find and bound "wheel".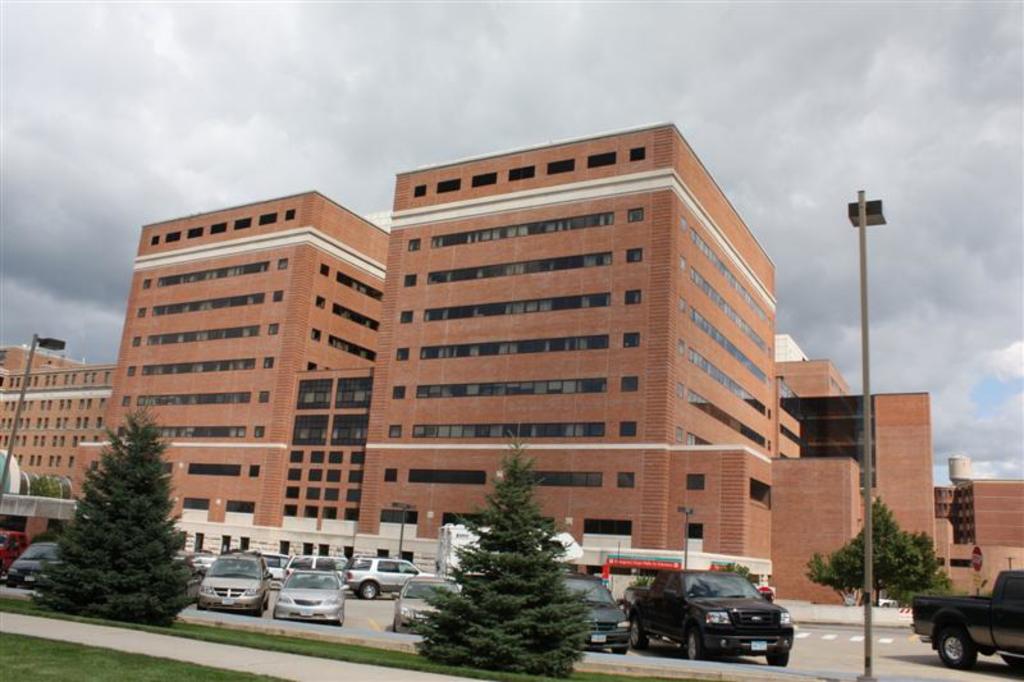
Bound: left=764, top=646, right=788, bottom=665.
